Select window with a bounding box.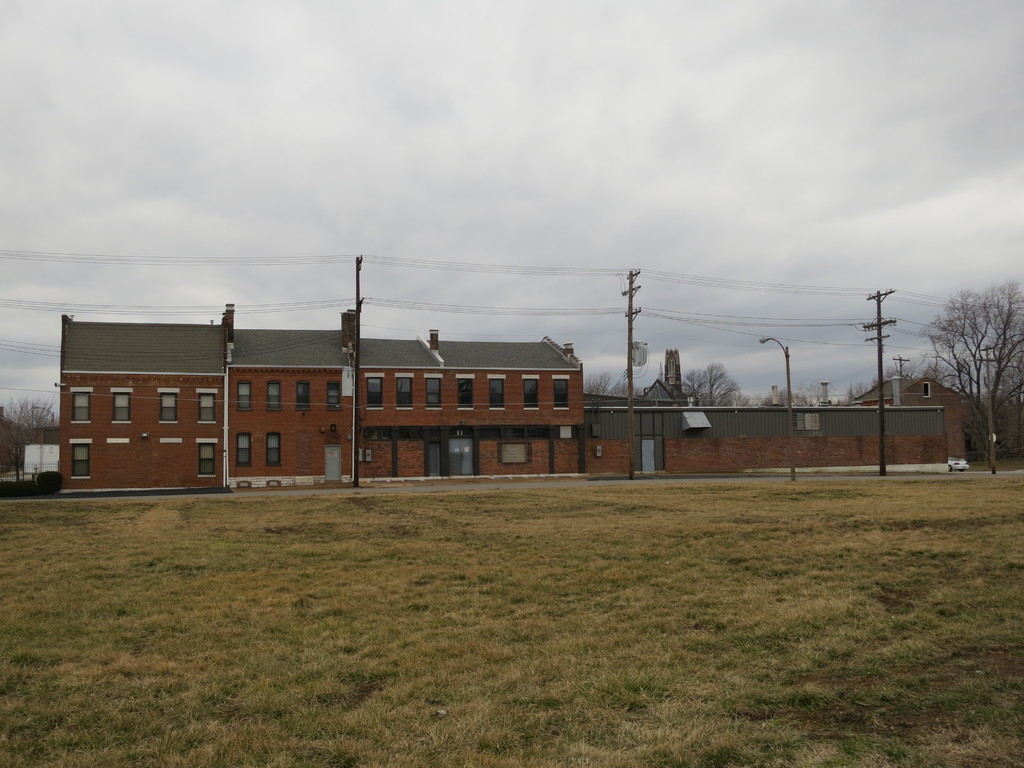
<region>66, 388, 90, 422</region>.
